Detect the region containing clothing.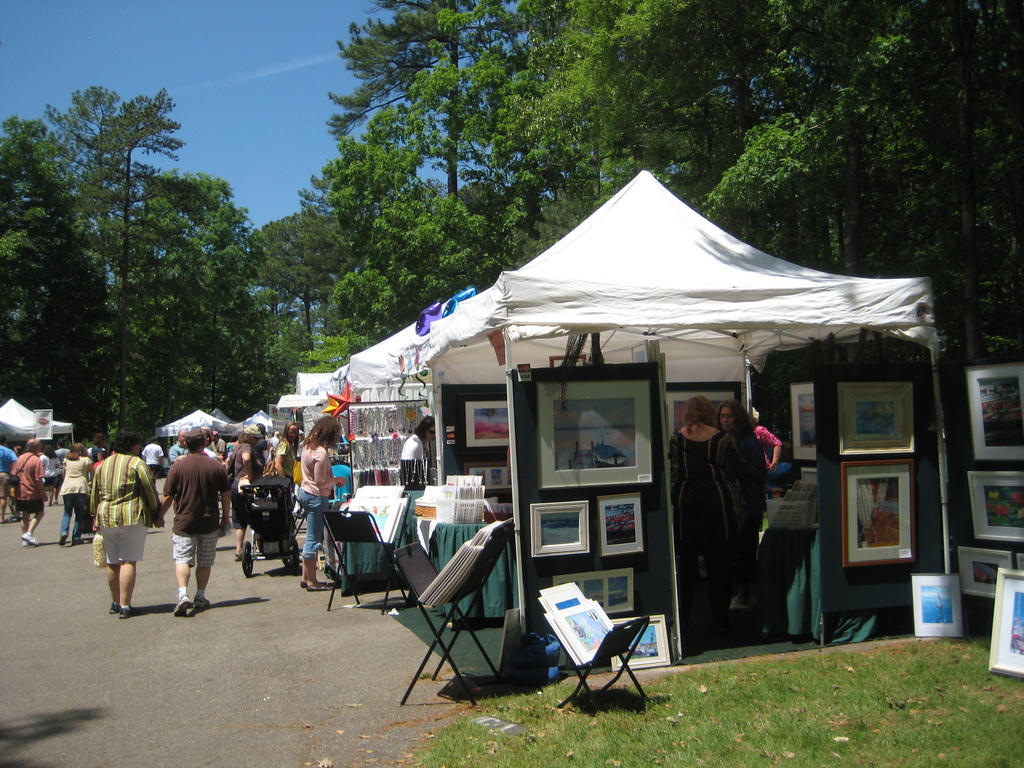
<box>273,422,305,495</box>.
